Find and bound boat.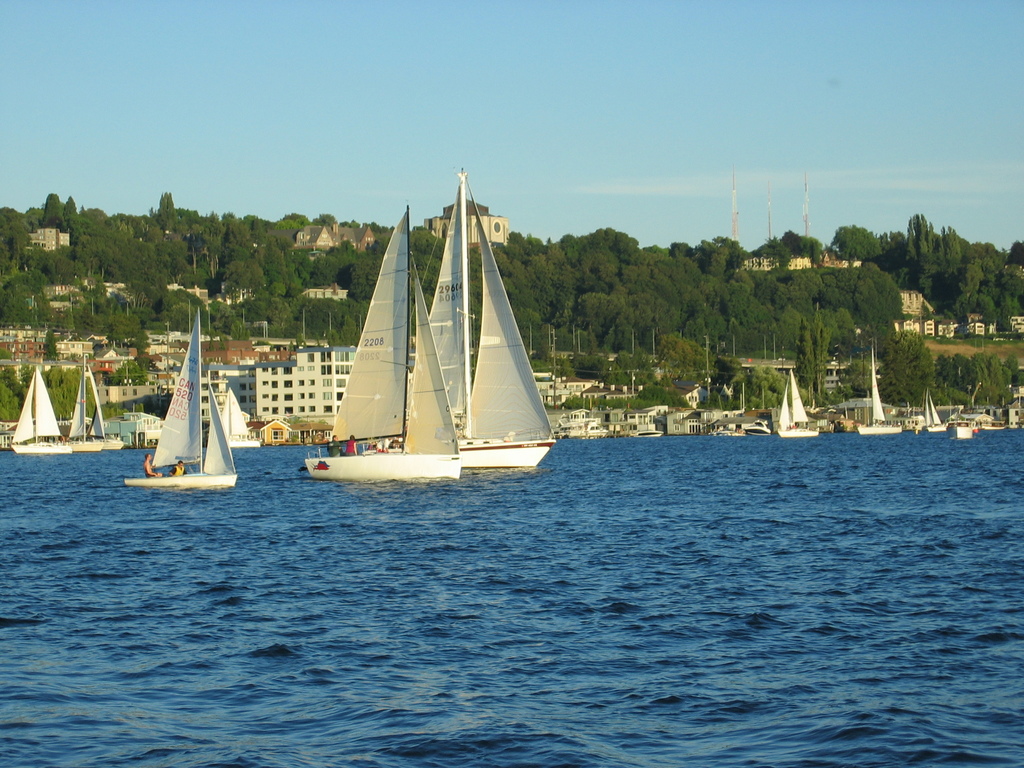
Bound: bbox(852, 345, 902, 433).
